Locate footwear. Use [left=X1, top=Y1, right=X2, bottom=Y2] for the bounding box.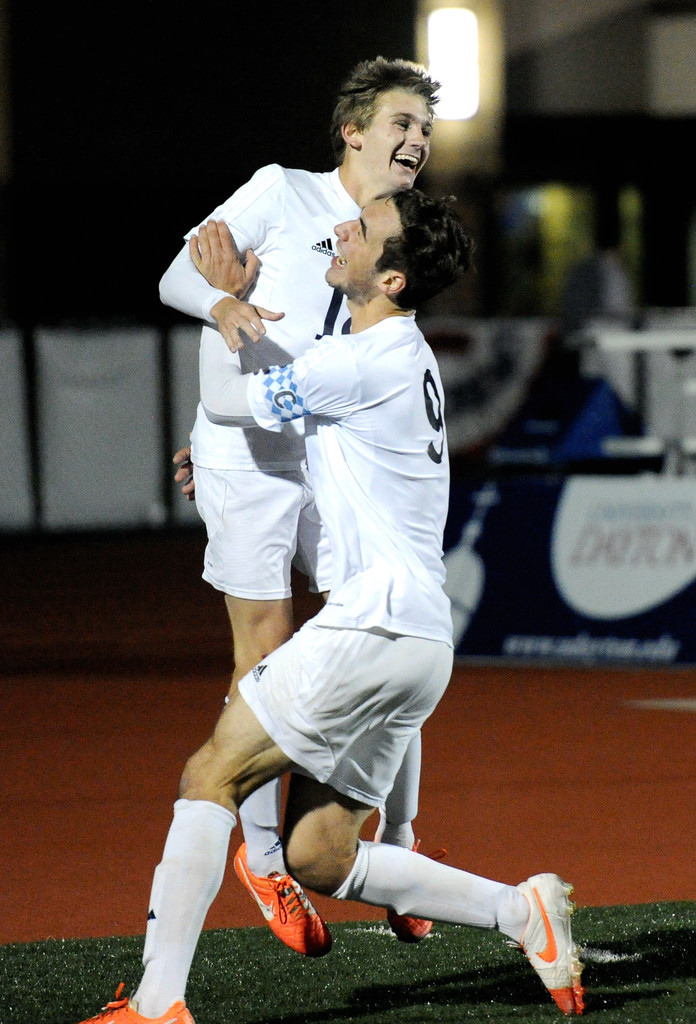
[left=76, top=993, right=193, bottom=1023].
